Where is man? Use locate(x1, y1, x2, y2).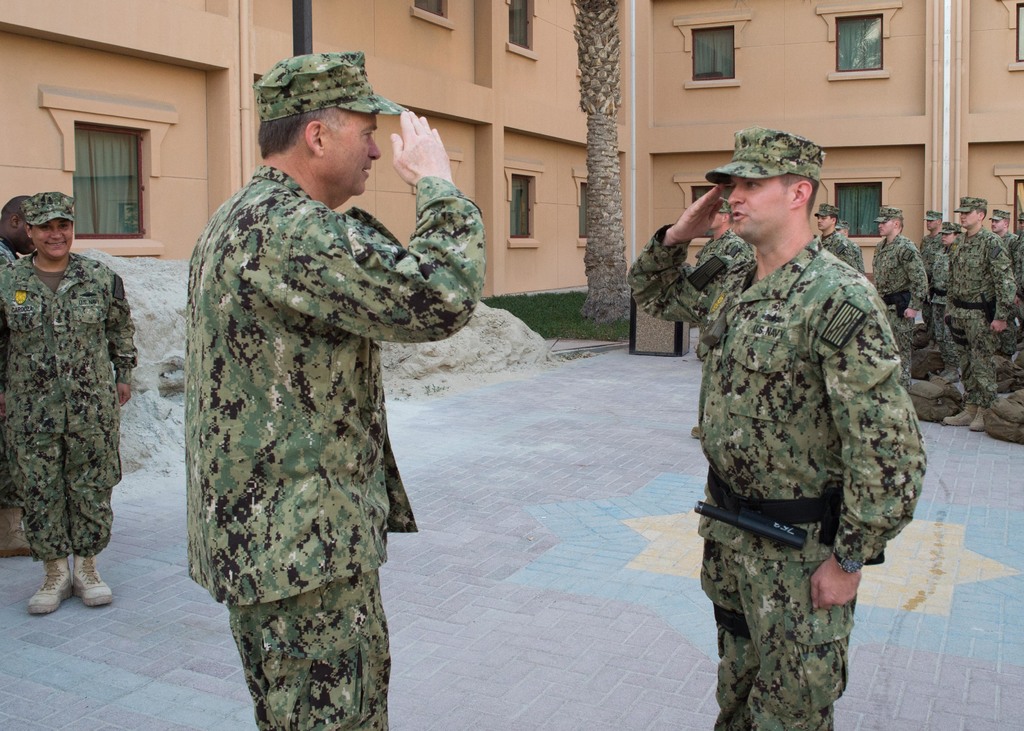
locate(178, 52, 484, 730).
